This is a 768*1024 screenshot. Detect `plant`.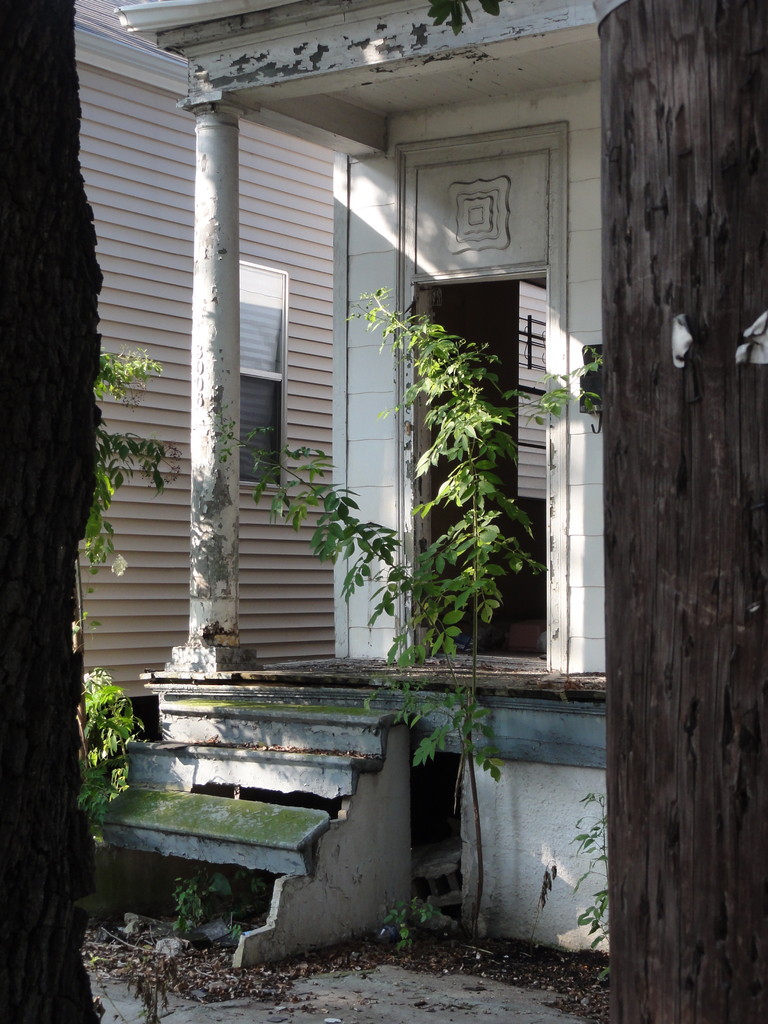
bbox(68, 344, 172, 837).
